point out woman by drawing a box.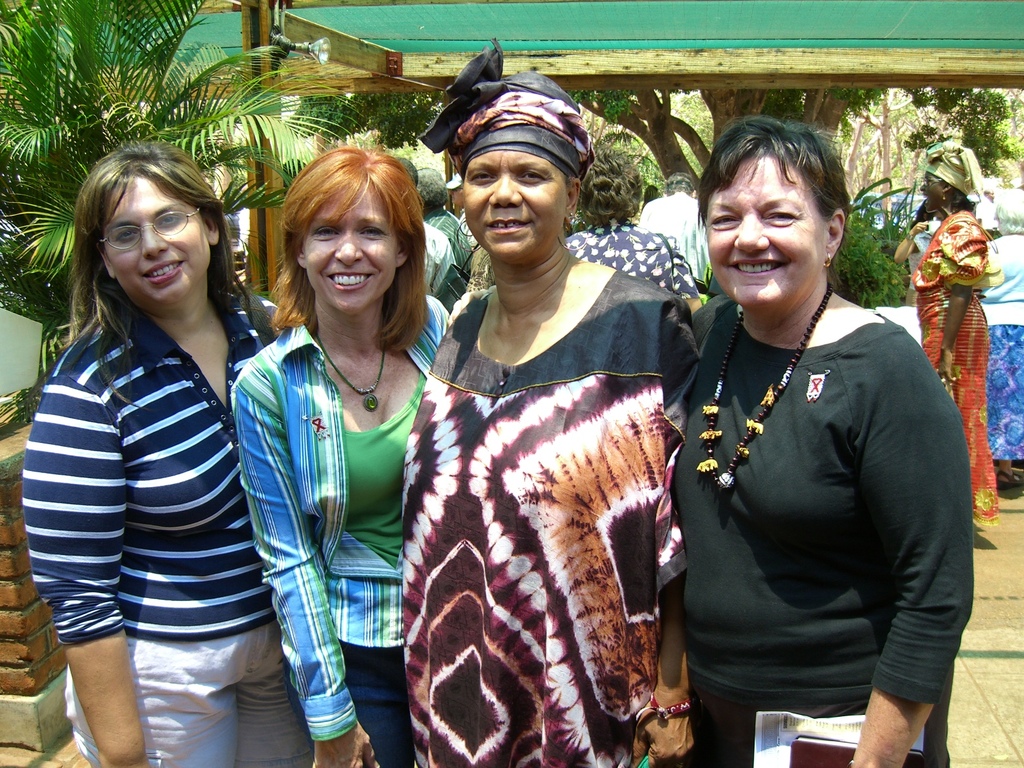
bbox(19, 135, 293, 767).
